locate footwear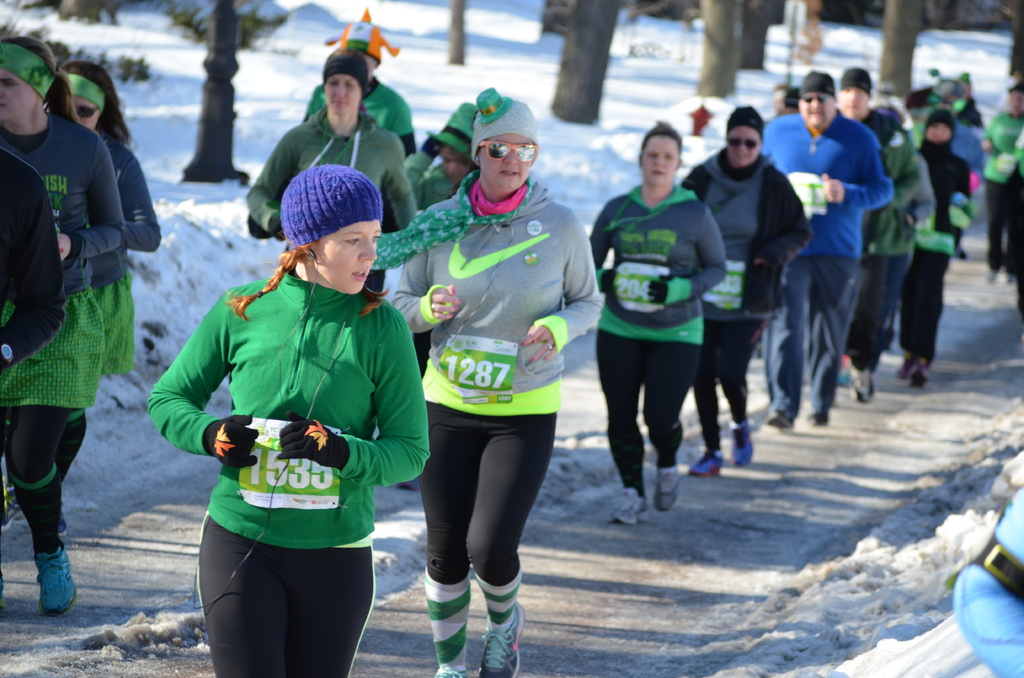
detection(473, 601, 556, 677)
